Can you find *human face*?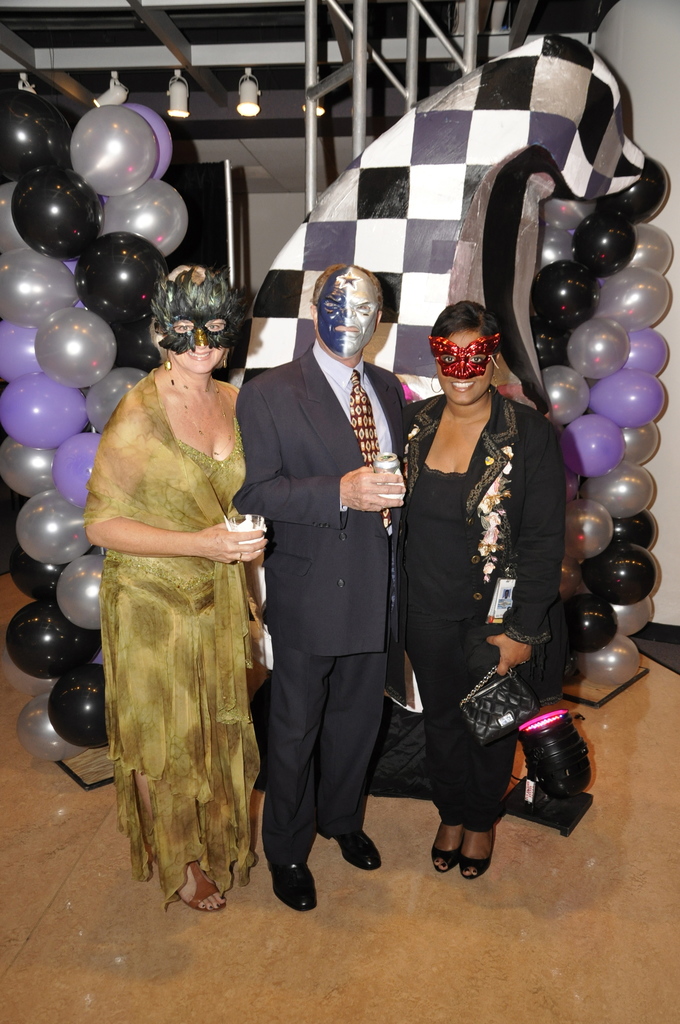
Yes, bounding box: (x1=321, y1=271, x2=378, y2=353).
